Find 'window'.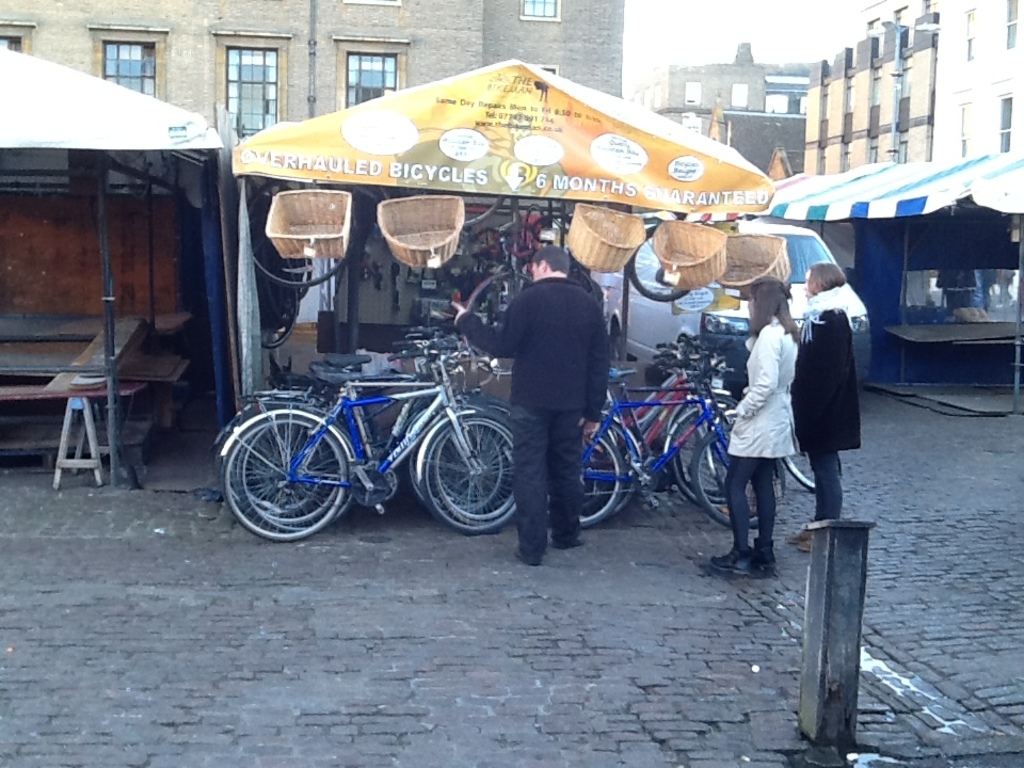
(996,92,1013,149).
